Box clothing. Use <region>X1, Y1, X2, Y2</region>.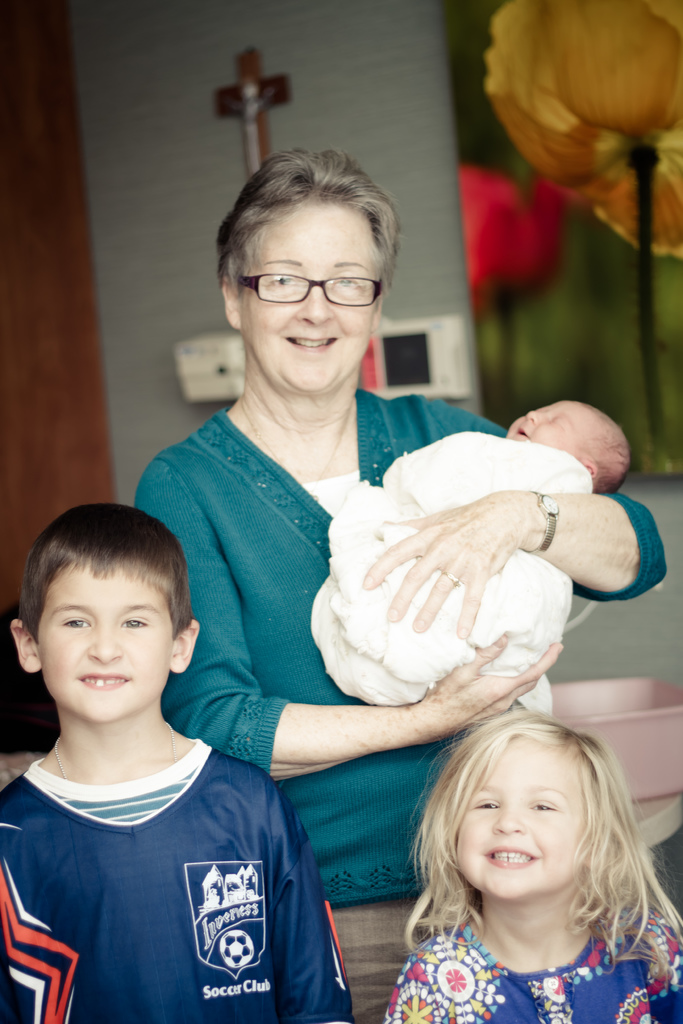
<region>302, 431, 597, 715</region>.
